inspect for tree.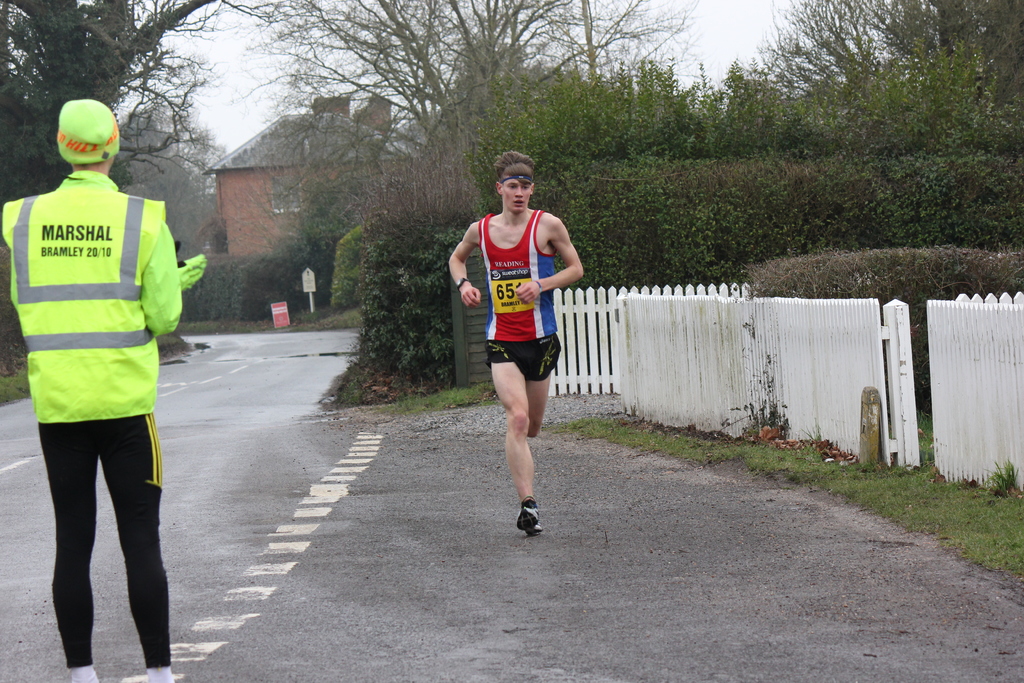
Inspection: x1=0, y1=0, x2=220, y2=190.
